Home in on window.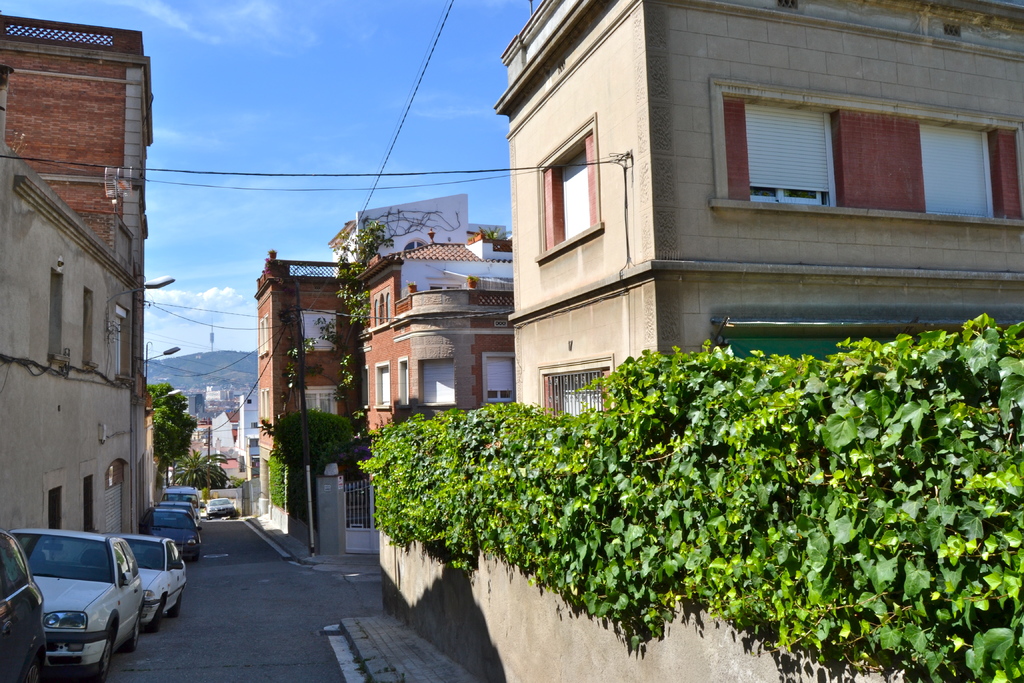
Homed in at bbox(83, 478, 97, 532).
